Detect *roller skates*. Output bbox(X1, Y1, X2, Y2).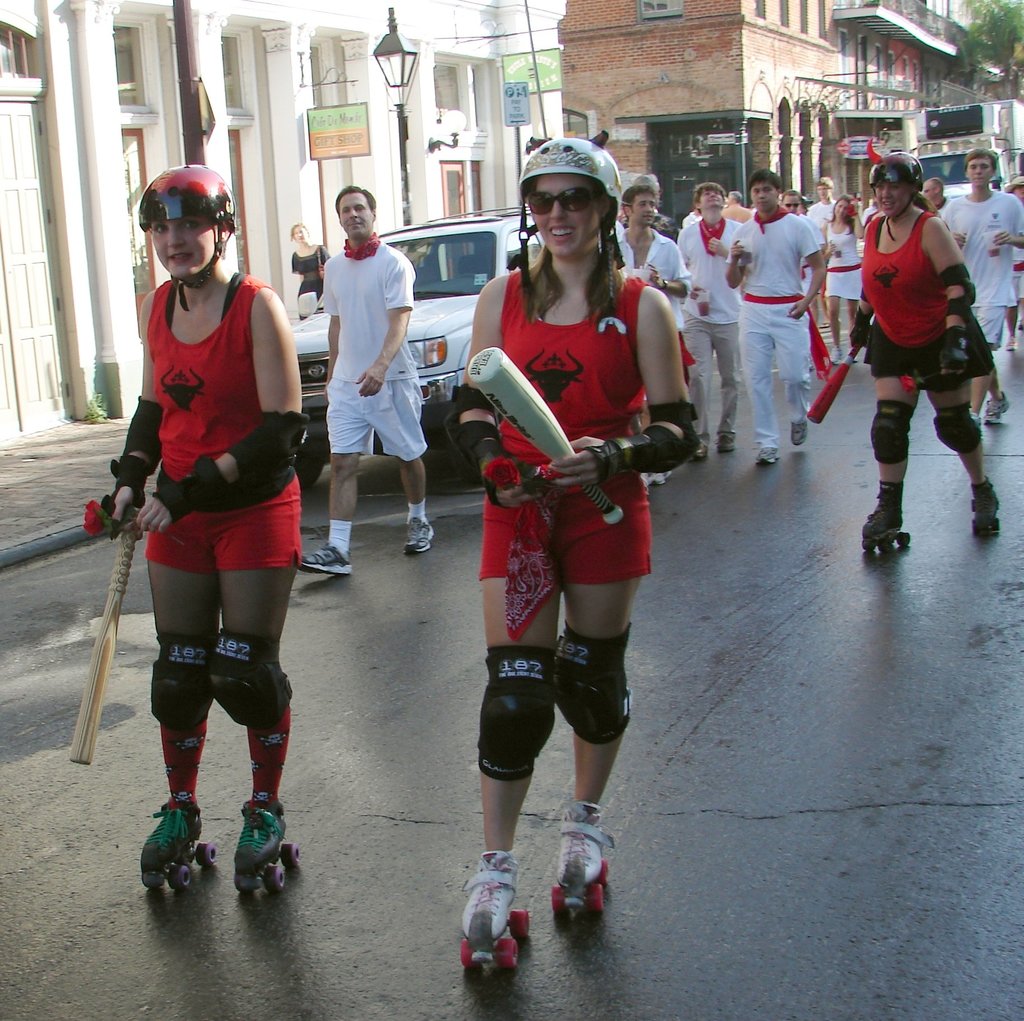
bbox(141, 800, 219, 894).
